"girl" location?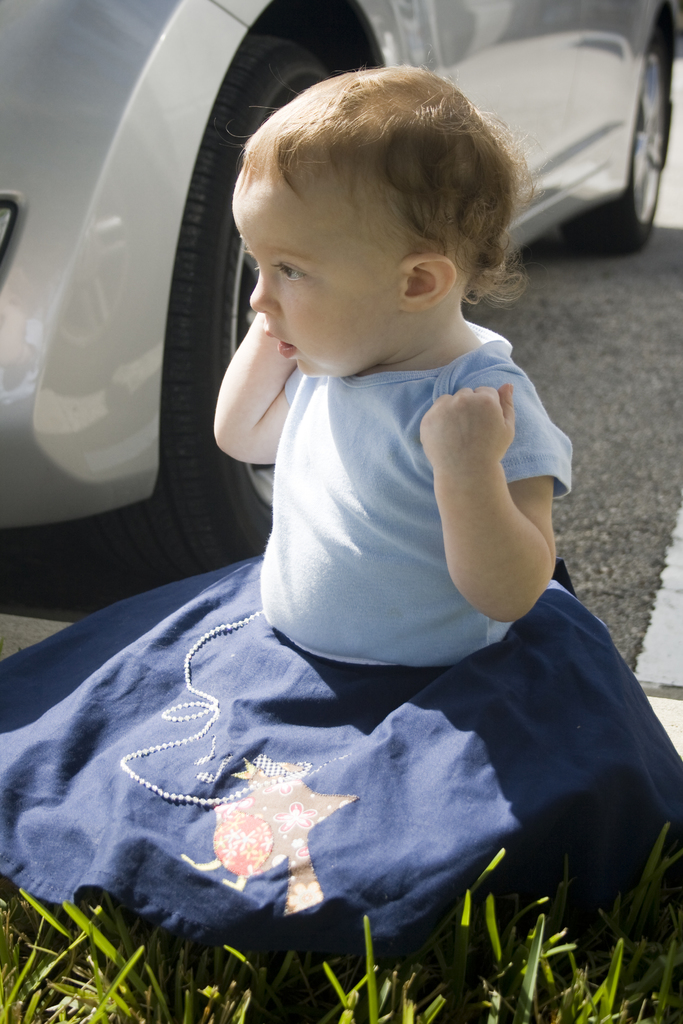
(0, 52, 682, 1023)
